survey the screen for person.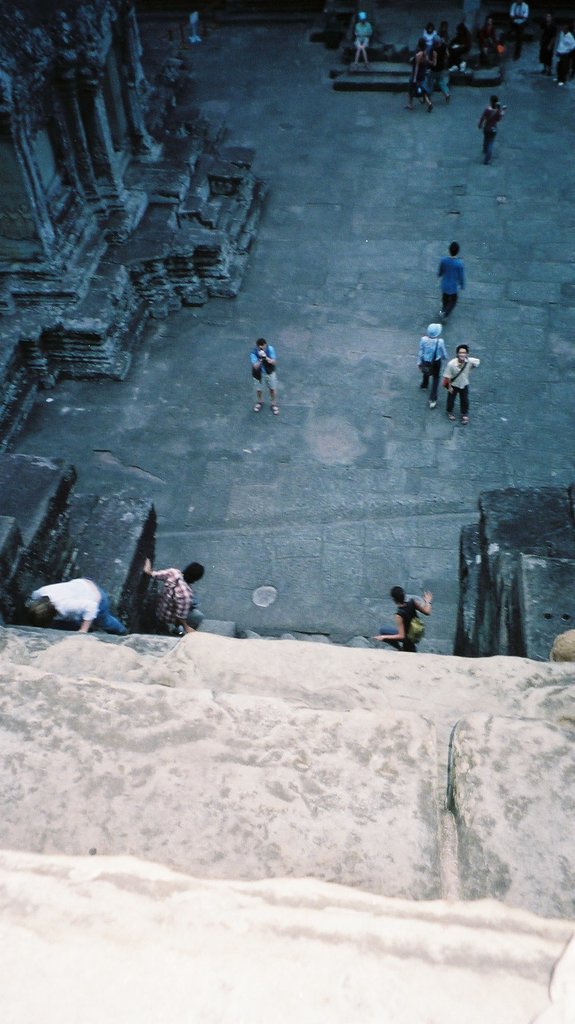
Survey found: x1=141 y1=561 x2=203 y2=638.
